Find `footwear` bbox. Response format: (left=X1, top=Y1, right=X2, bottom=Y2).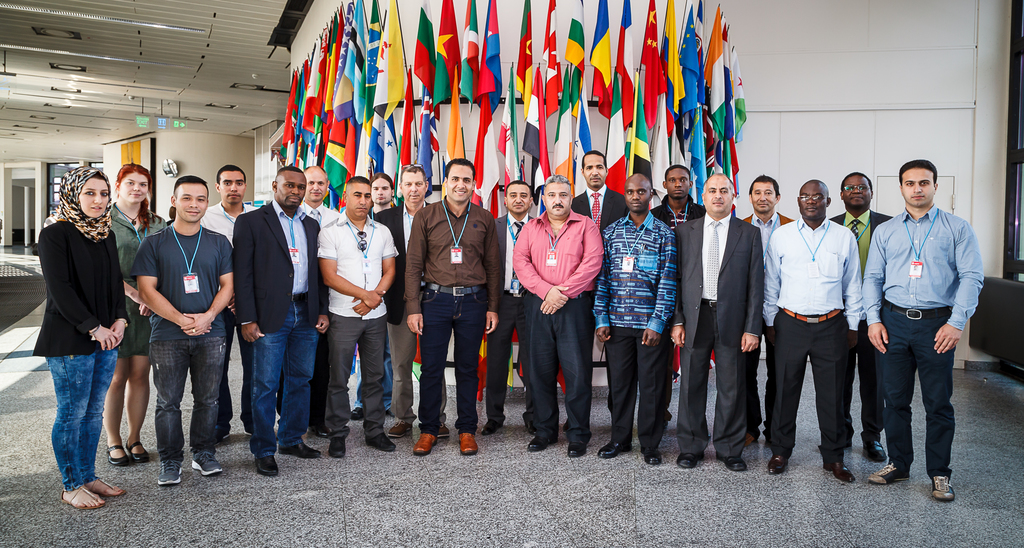
(left=216, top=433, right=231, bottom=442).
